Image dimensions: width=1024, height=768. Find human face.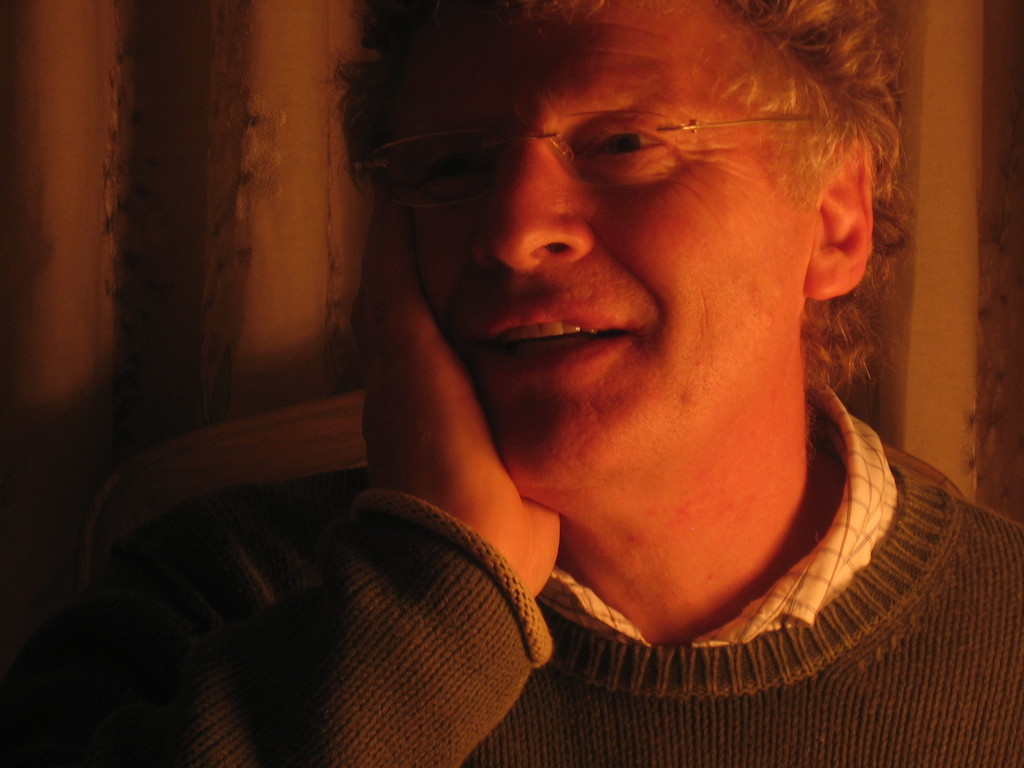
(left=397, top=0, right=779, bottom=491).
